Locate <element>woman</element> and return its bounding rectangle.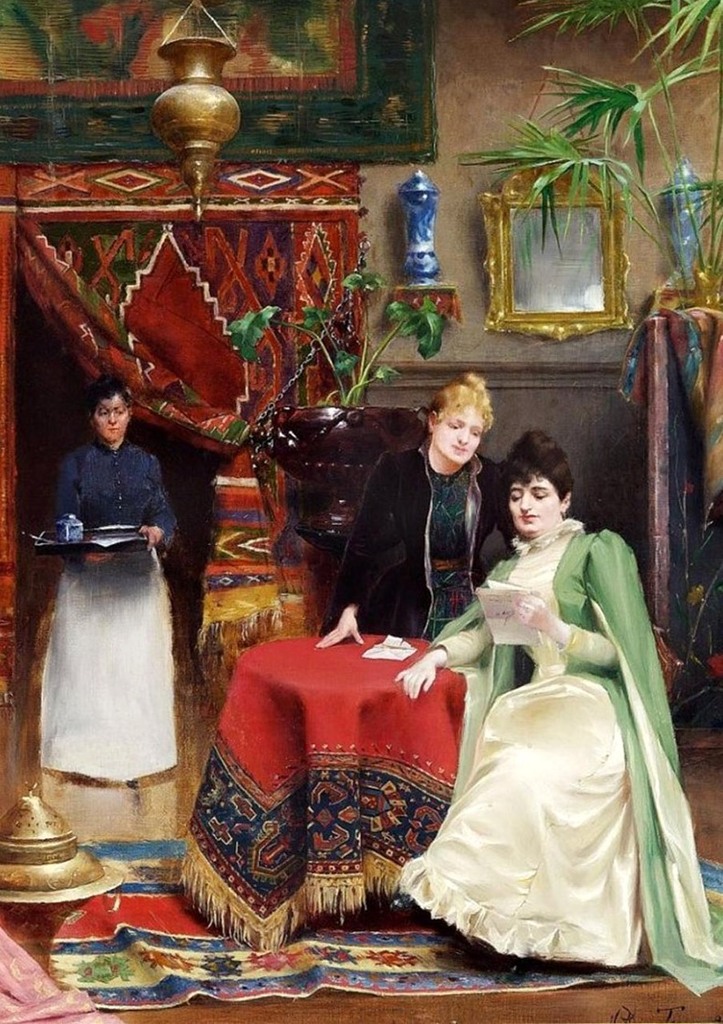
x1=30 y1=381 x2=187 y2=849.
